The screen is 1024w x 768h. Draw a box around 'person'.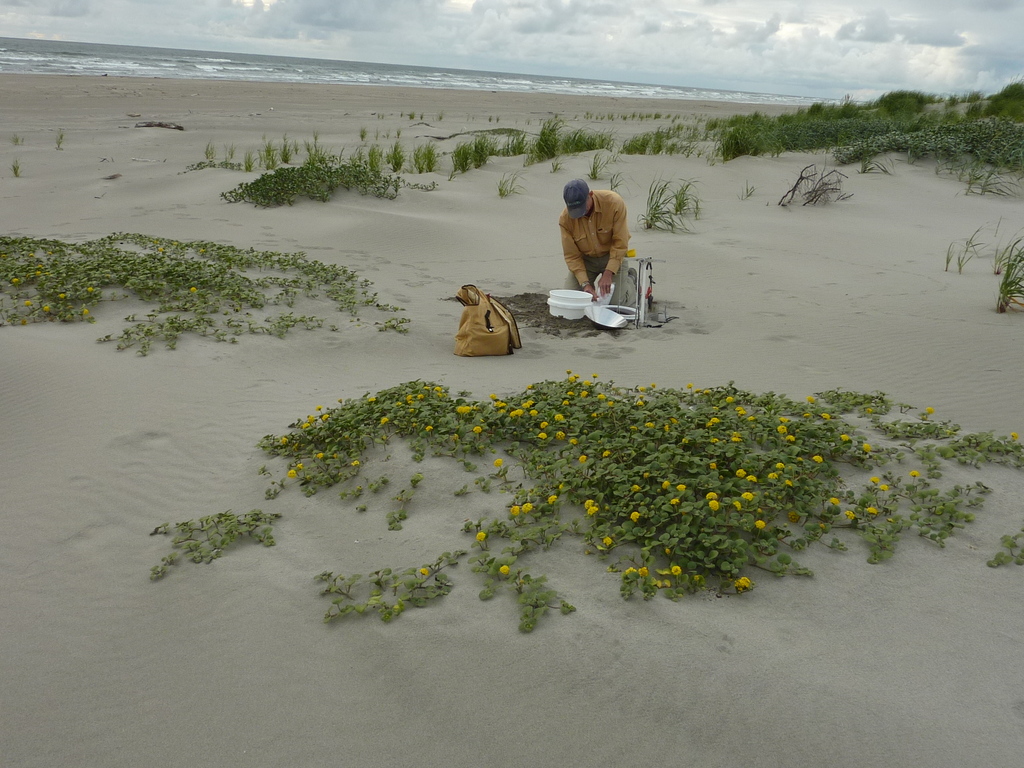
557/180/651/314.
